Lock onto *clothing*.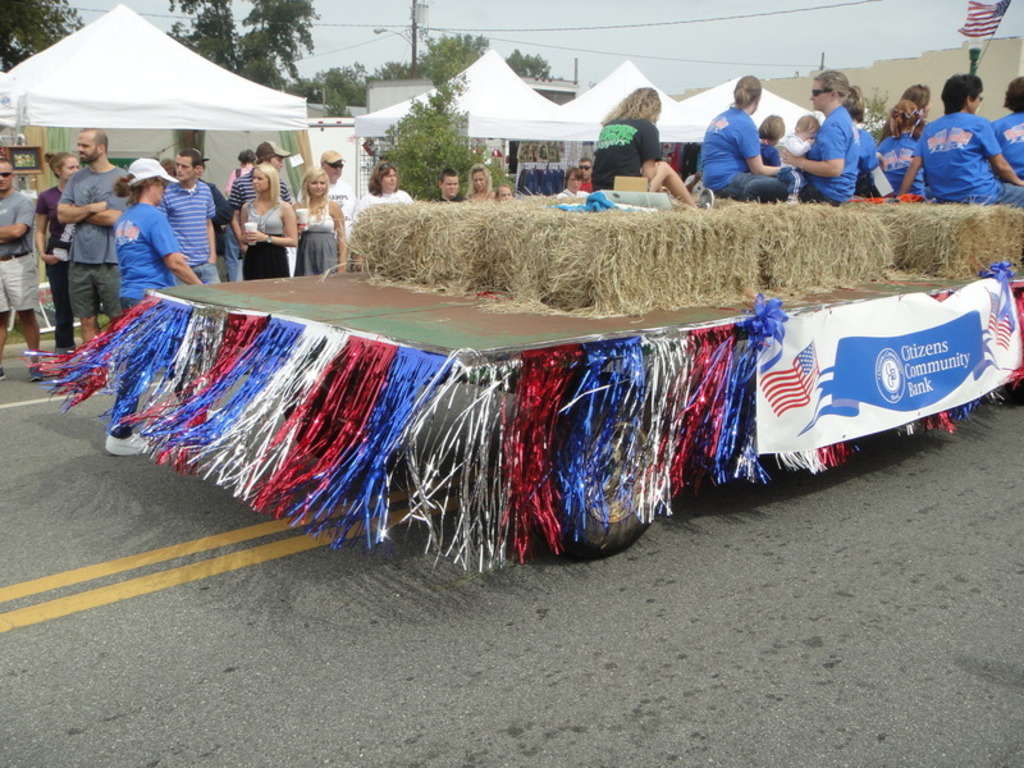
Locked: bbox=(797, 102, 864, 198).
